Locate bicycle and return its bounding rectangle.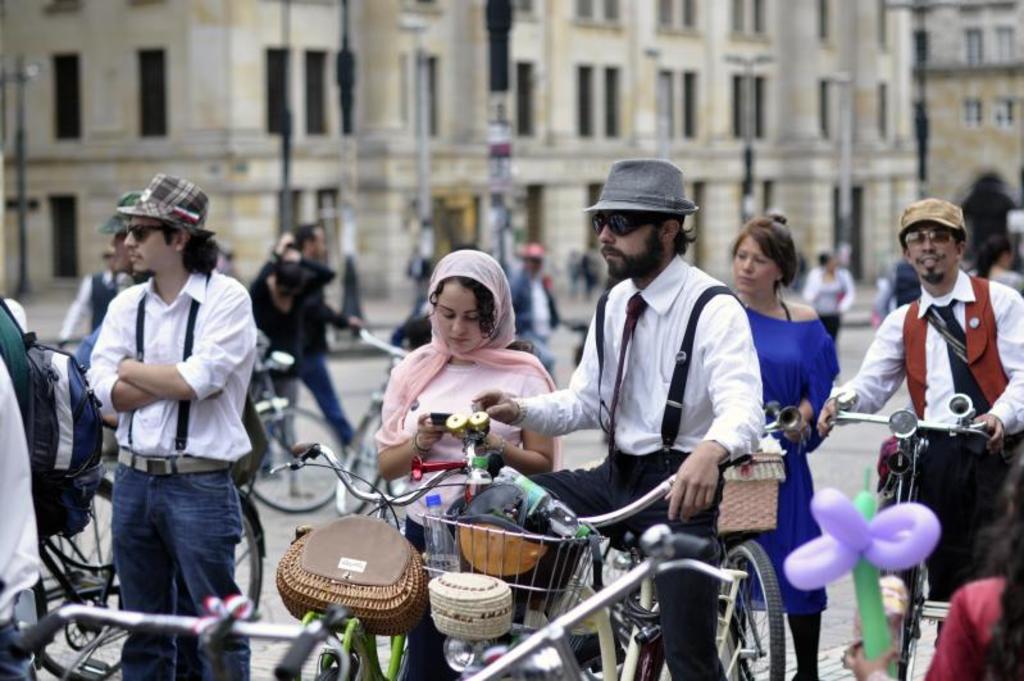
pyautogui.locateOnScreen(0, 404, 165, 677).
